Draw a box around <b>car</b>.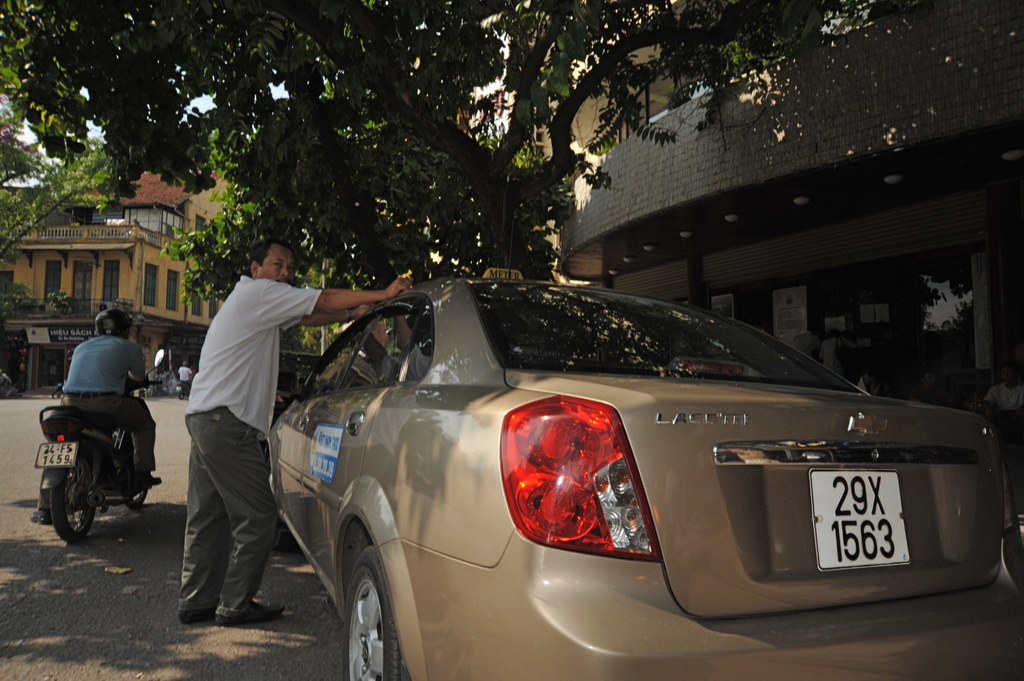
262,274,1003,668.
